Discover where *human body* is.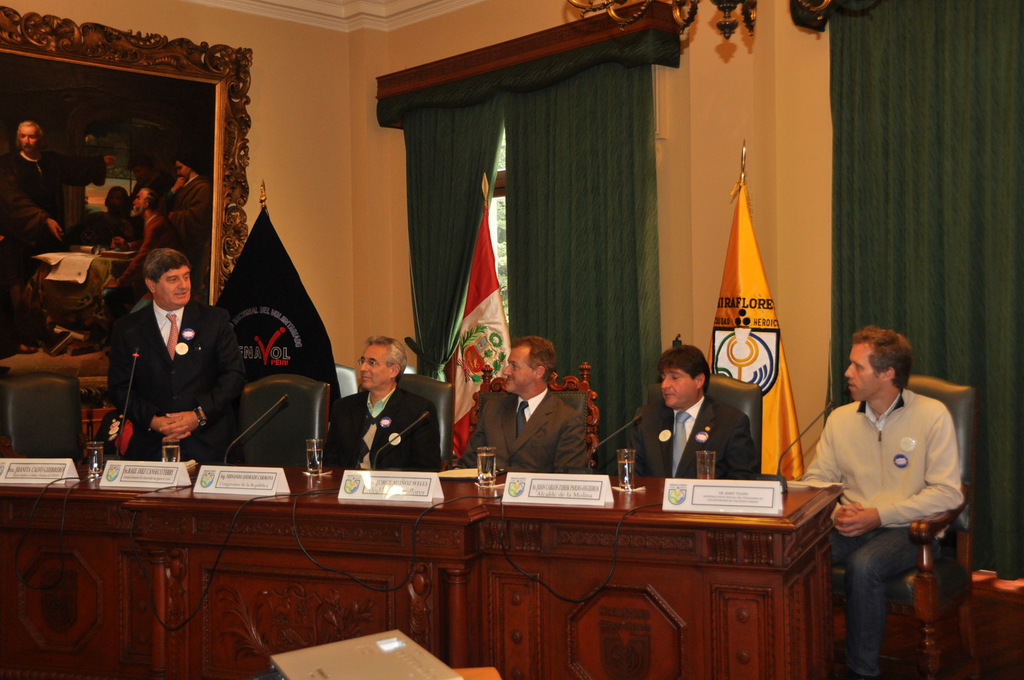
Discovered at crop(0, 112, 68, 358).
